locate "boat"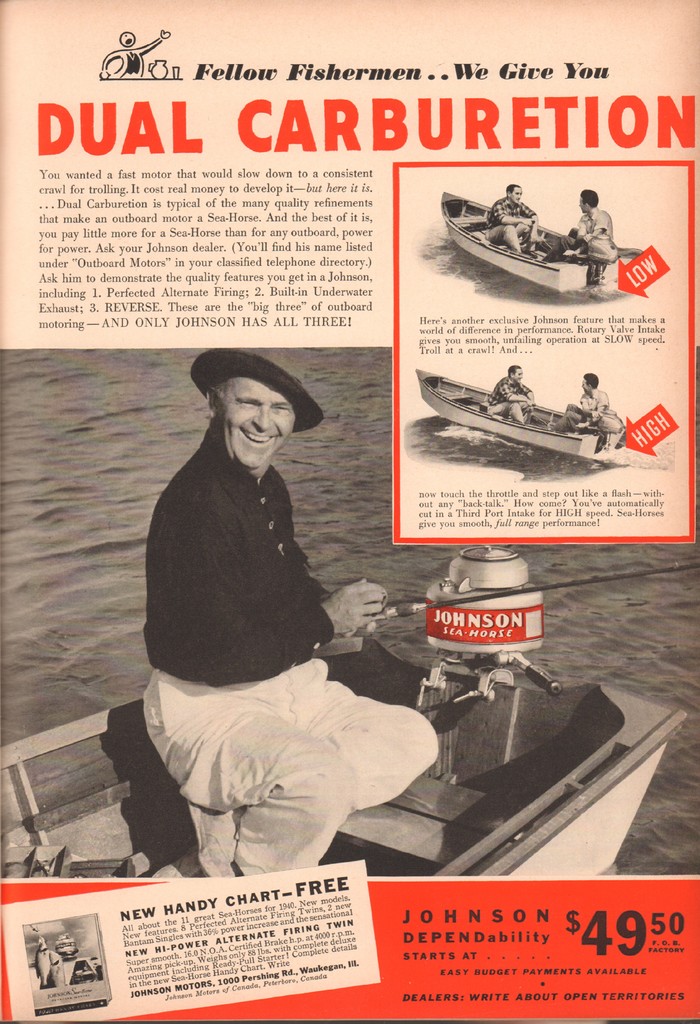
rect(412, 367, 629, 465)
